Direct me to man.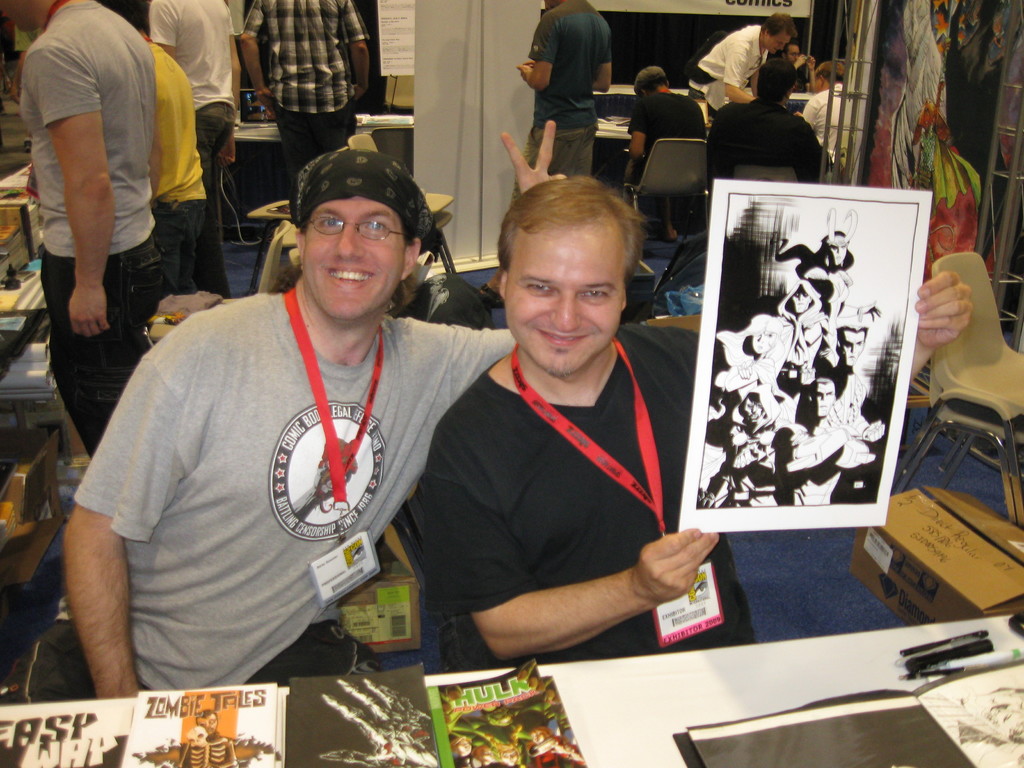
Direction: {"left": 232, "top": 0, "right": 372, "bottom": 197}.
